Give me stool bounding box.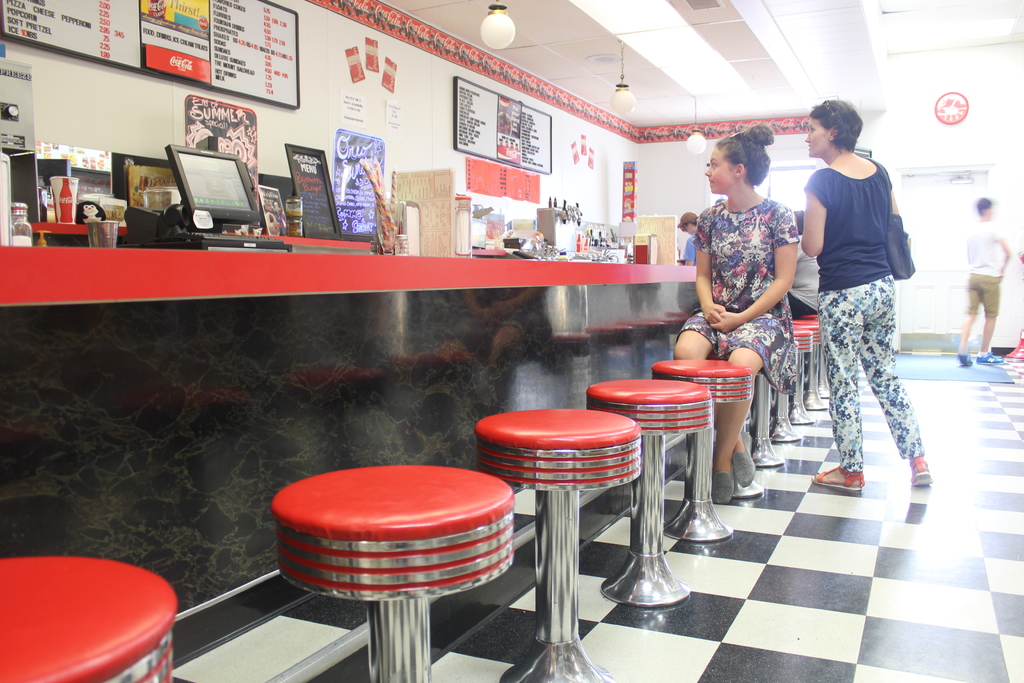
left=751, top=362, right=781, bottom=466.
